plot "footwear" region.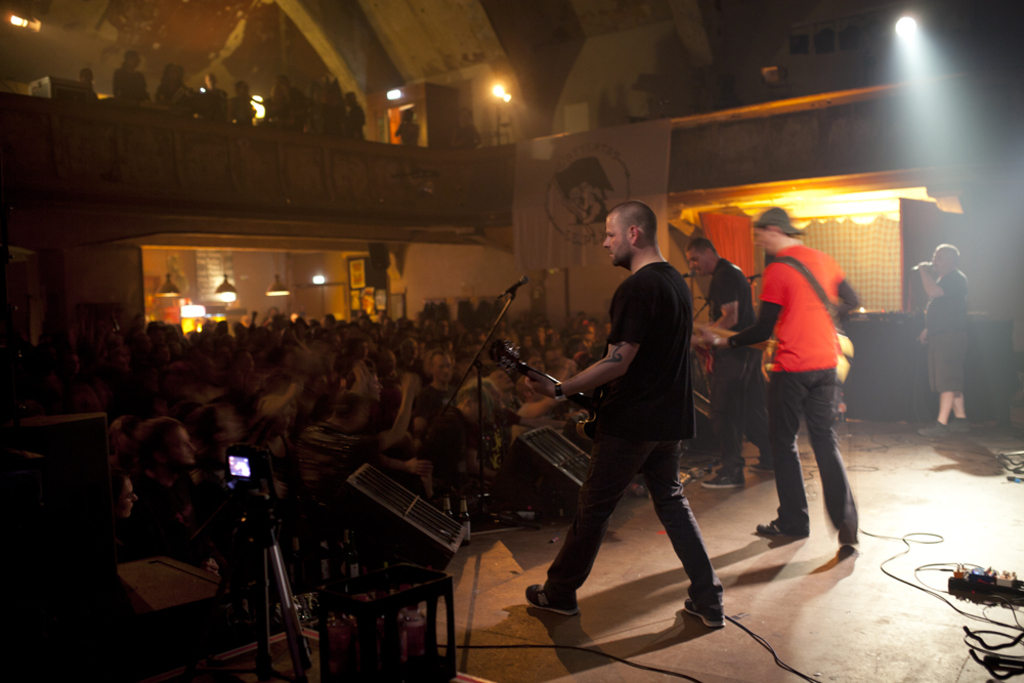
Plotted at x1=524, y1=582, x2=579, y2=618.
